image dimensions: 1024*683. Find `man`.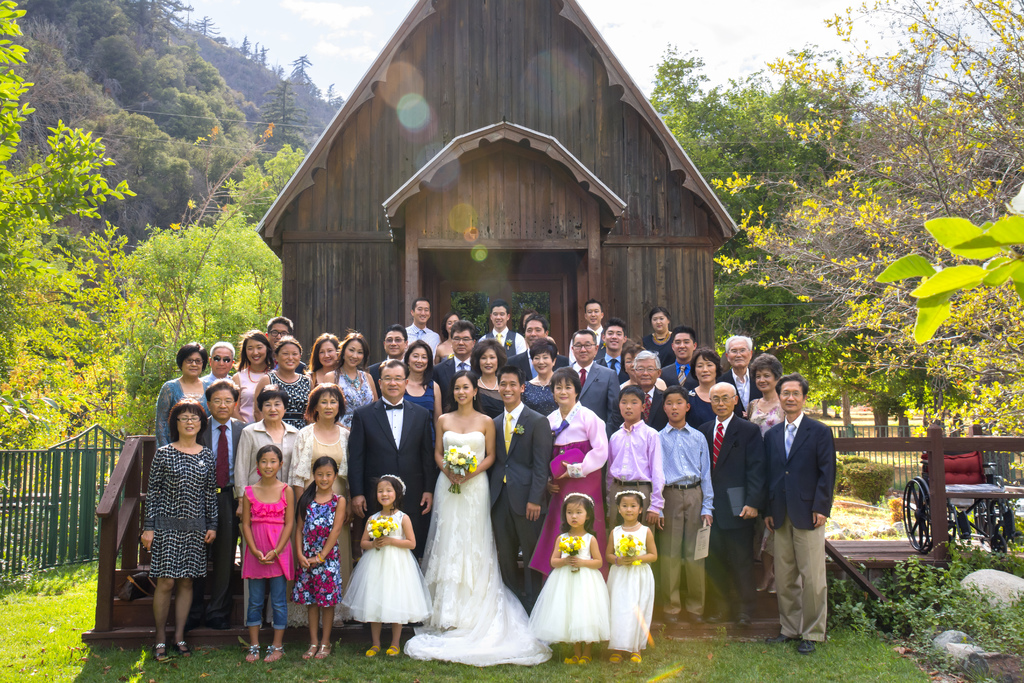
477:299:522:355.
